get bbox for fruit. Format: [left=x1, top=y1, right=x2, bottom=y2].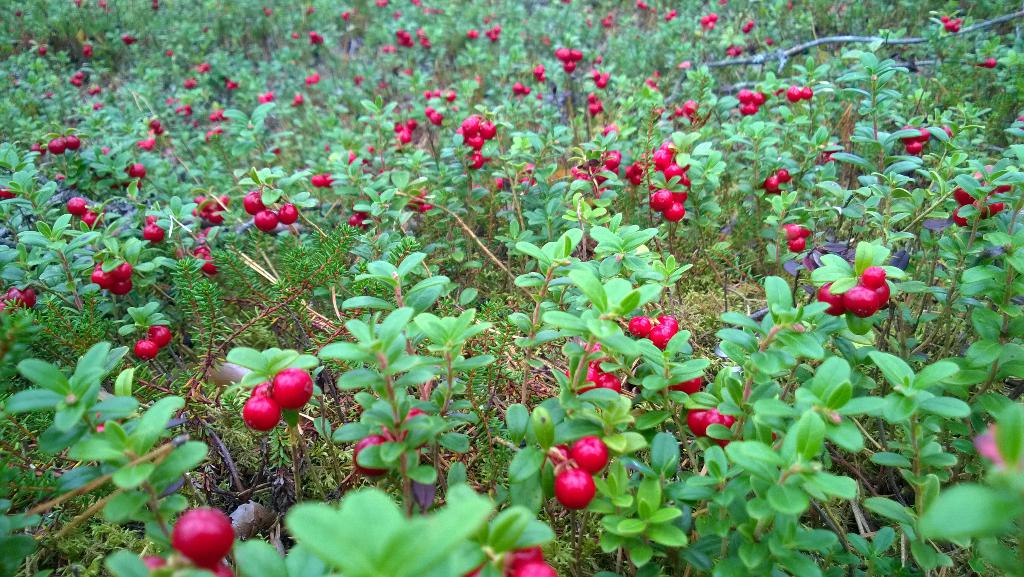
[left=408, top=197, right=426, bottom=211].
